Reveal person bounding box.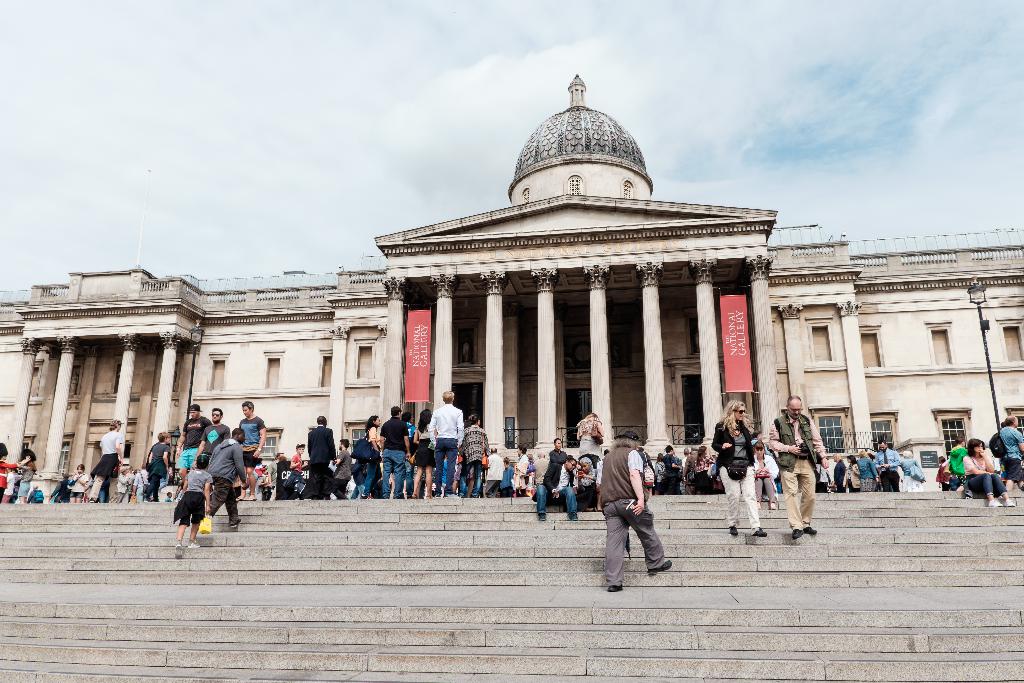
Revealed: pyautogui.locateOnScreen(694, 443, 714, 497).
